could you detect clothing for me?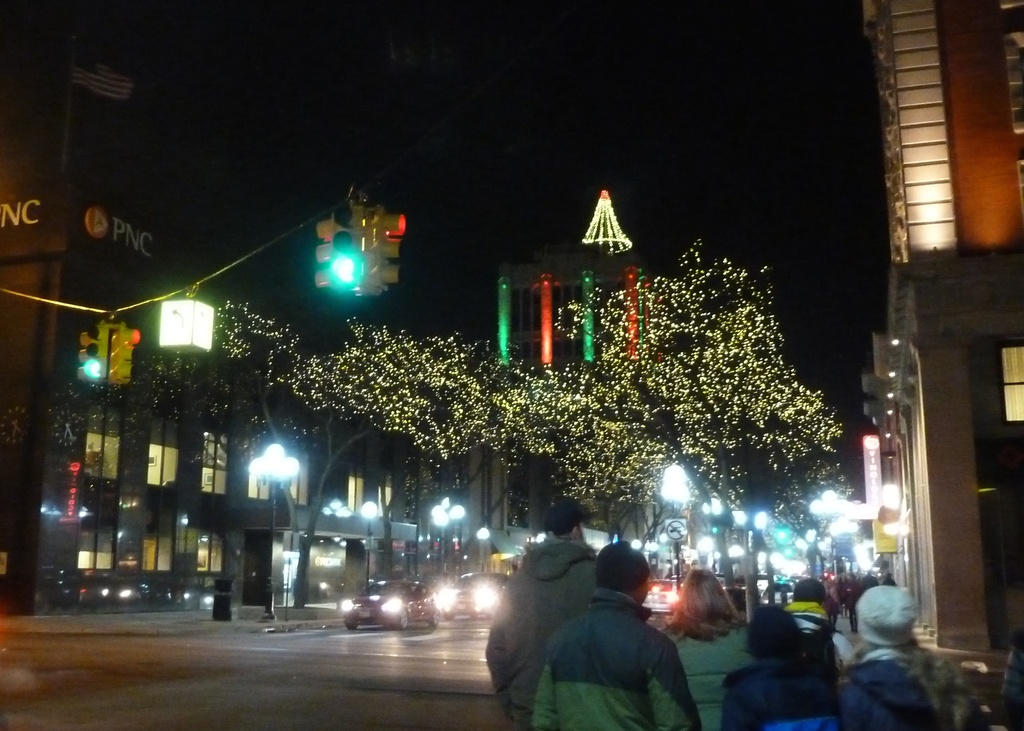
Detection result: <region>704, 594, 858, 730</region>.
